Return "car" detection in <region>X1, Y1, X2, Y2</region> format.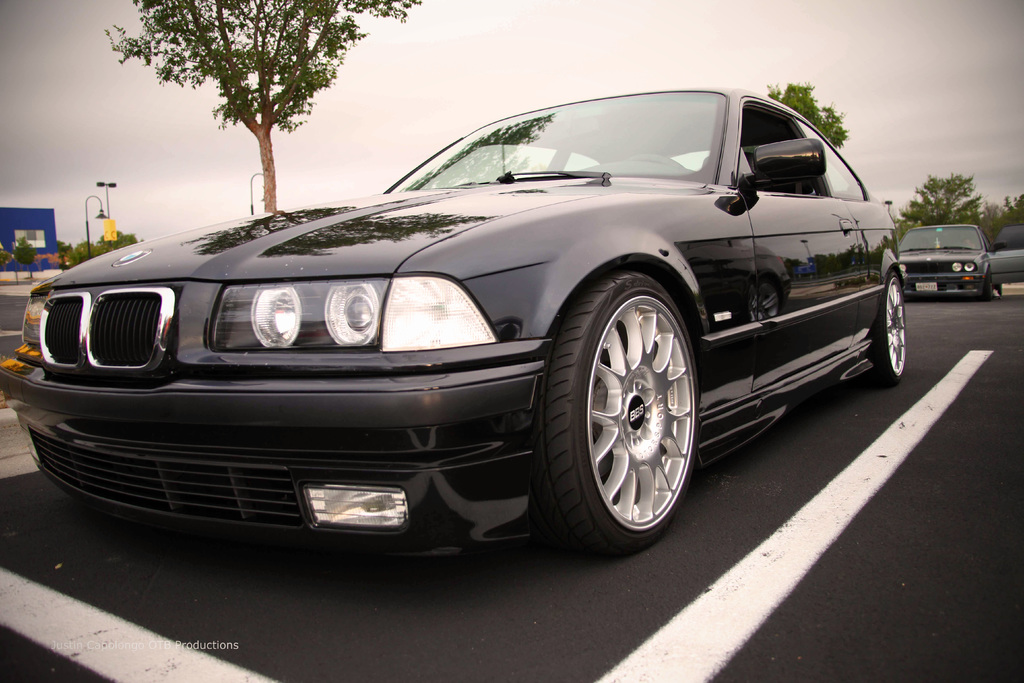
<region>890, 214, 1023, 302</region>.
